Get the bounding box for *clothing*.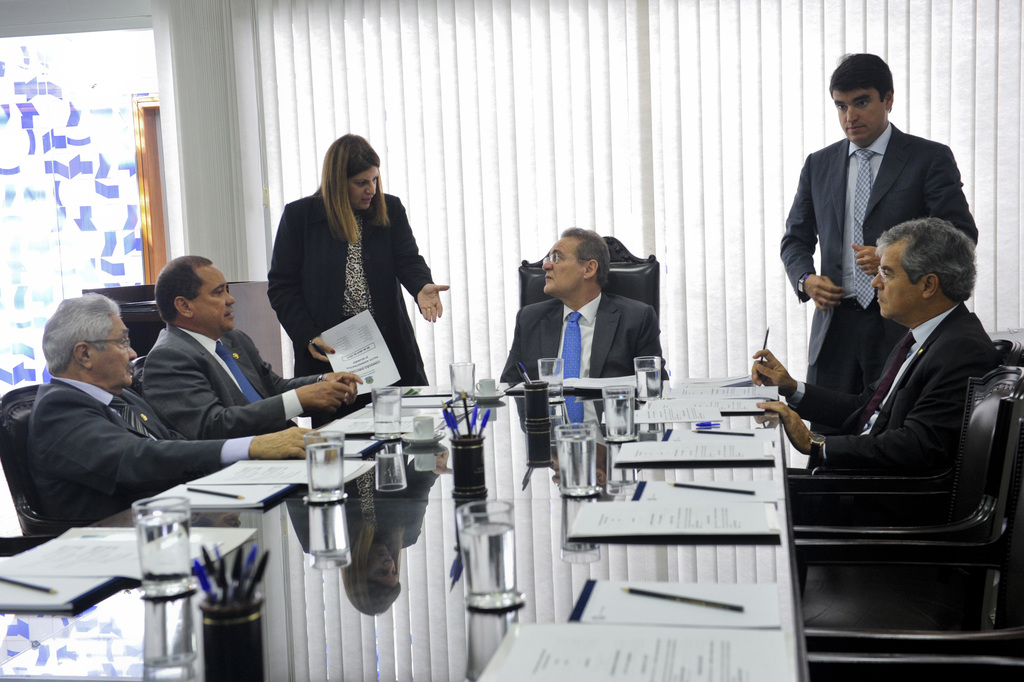
(left=767, top=133, right=987, bottom=399).
